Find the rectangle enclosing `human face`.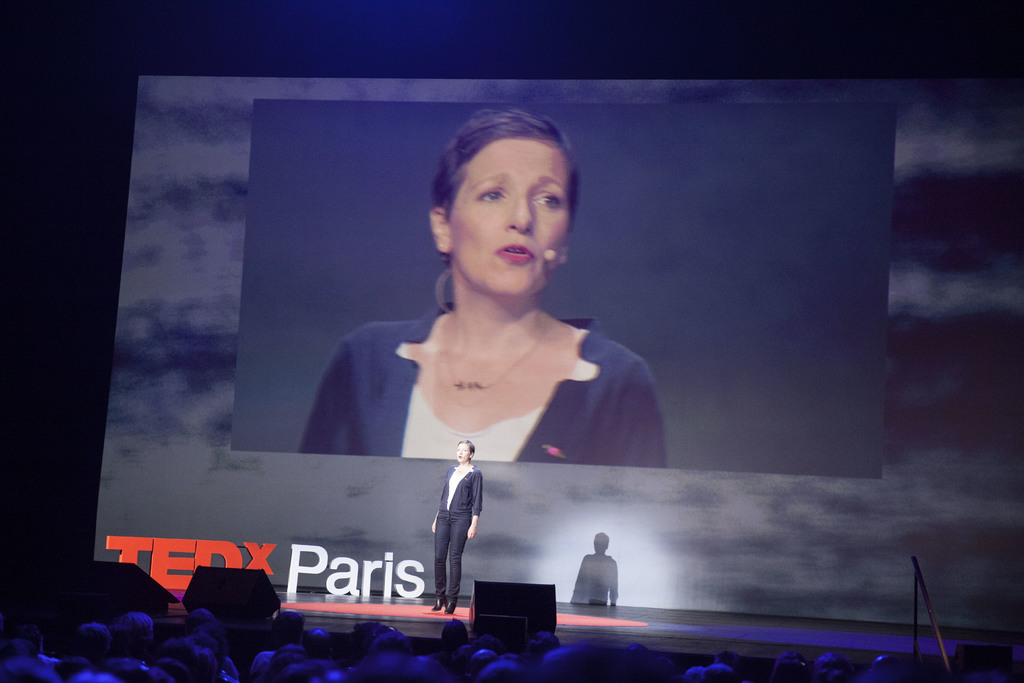
locate(457, 443, 468, 465).
